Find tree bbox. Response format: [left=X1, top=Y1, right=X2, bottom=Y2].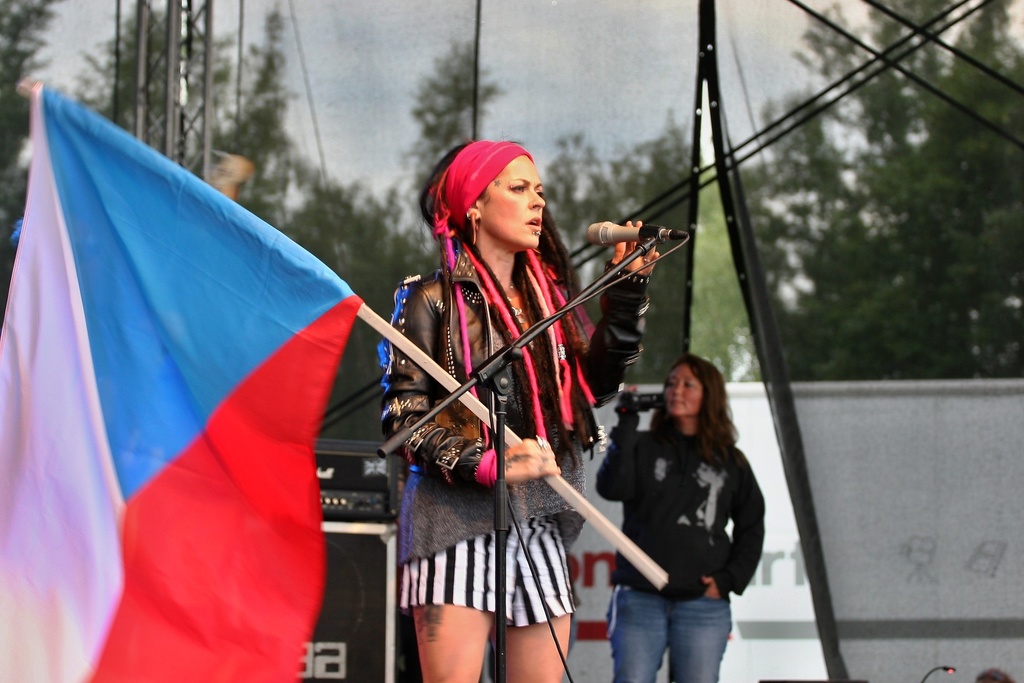
[left=0, top=0, right=65, bottom=327].
